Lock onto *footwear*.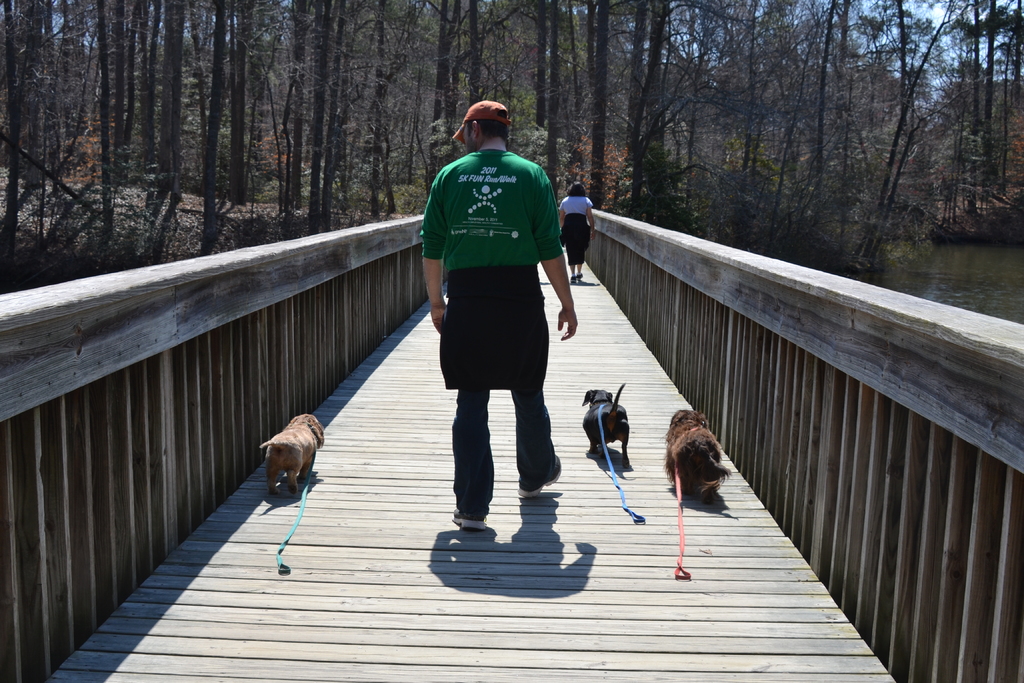
Locked: (440, 486, 510, 556).
